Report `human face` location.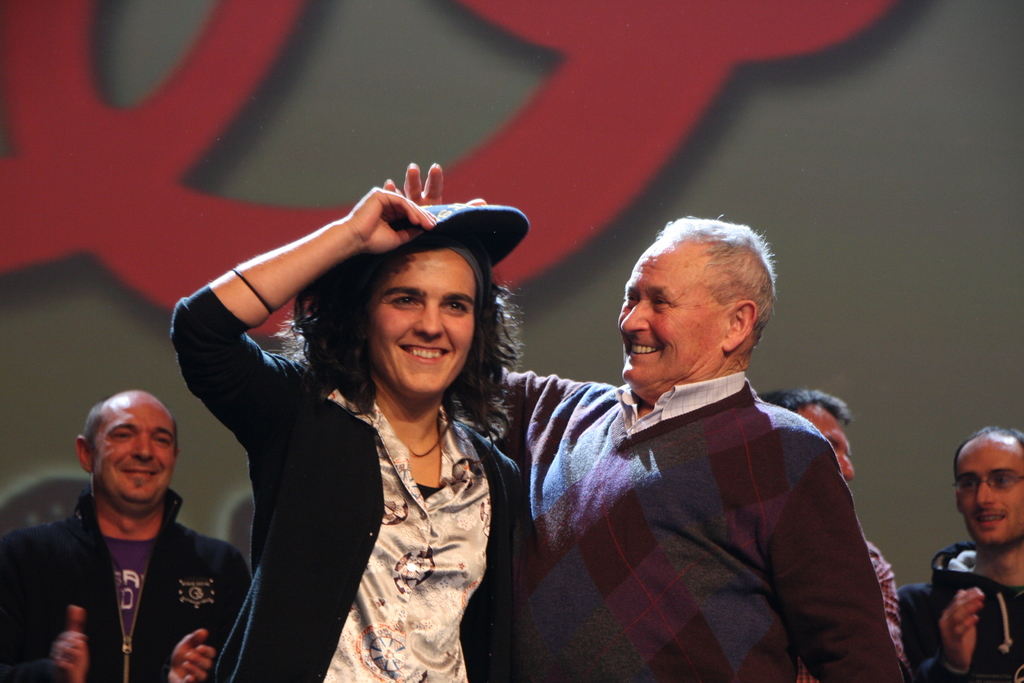
Report: x1=960, y1=434, x2=1023, y2=551.
